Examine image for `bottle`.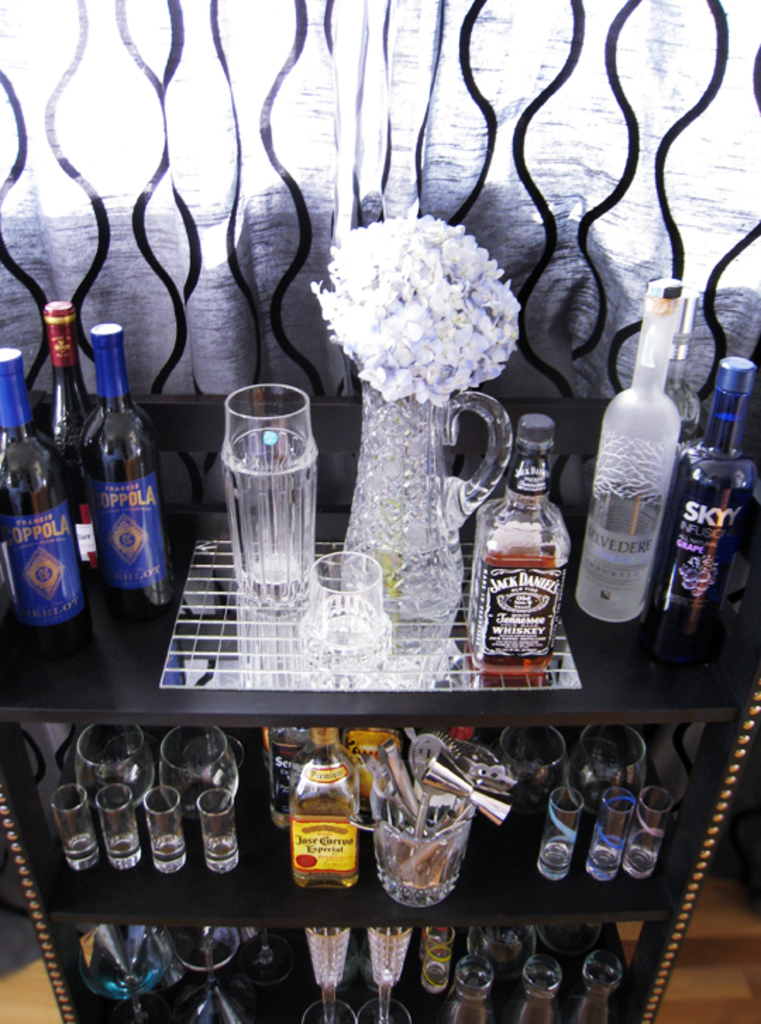
Examination result: (94,328,182,611).
